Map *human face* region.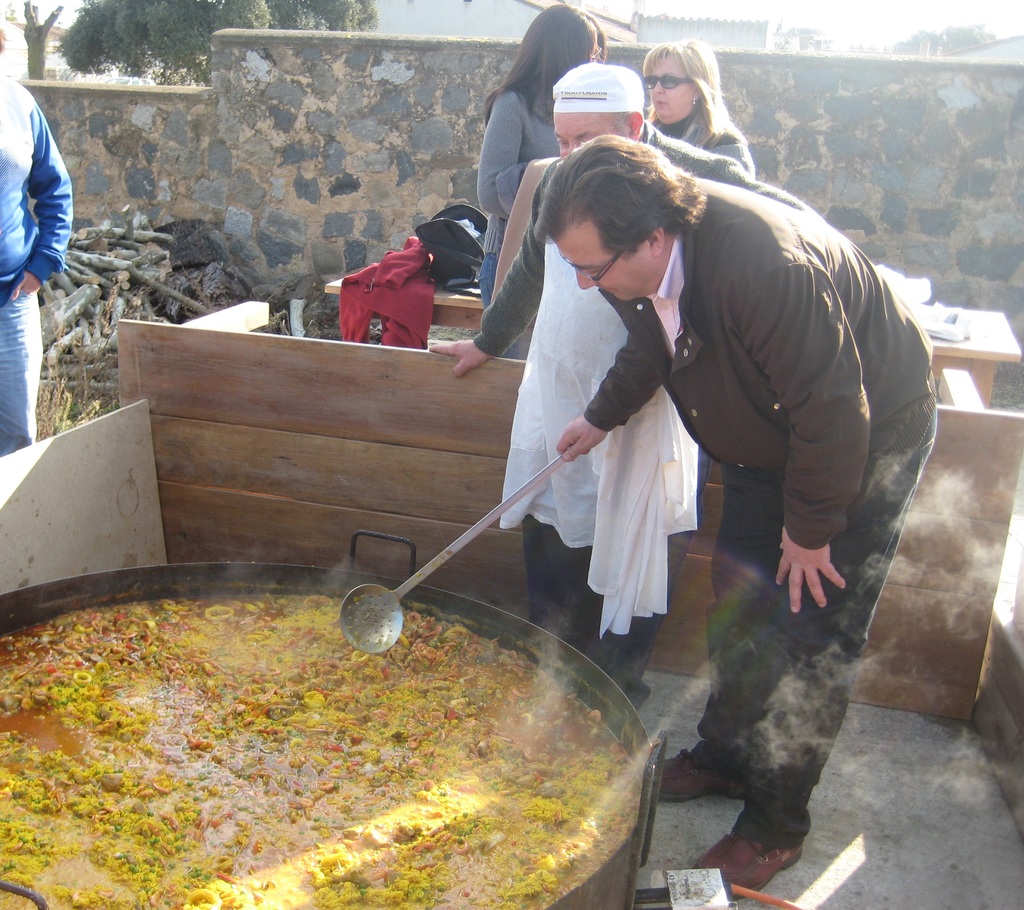
Mapped to <bbox>641, 53, 695, 120</bbox>.
